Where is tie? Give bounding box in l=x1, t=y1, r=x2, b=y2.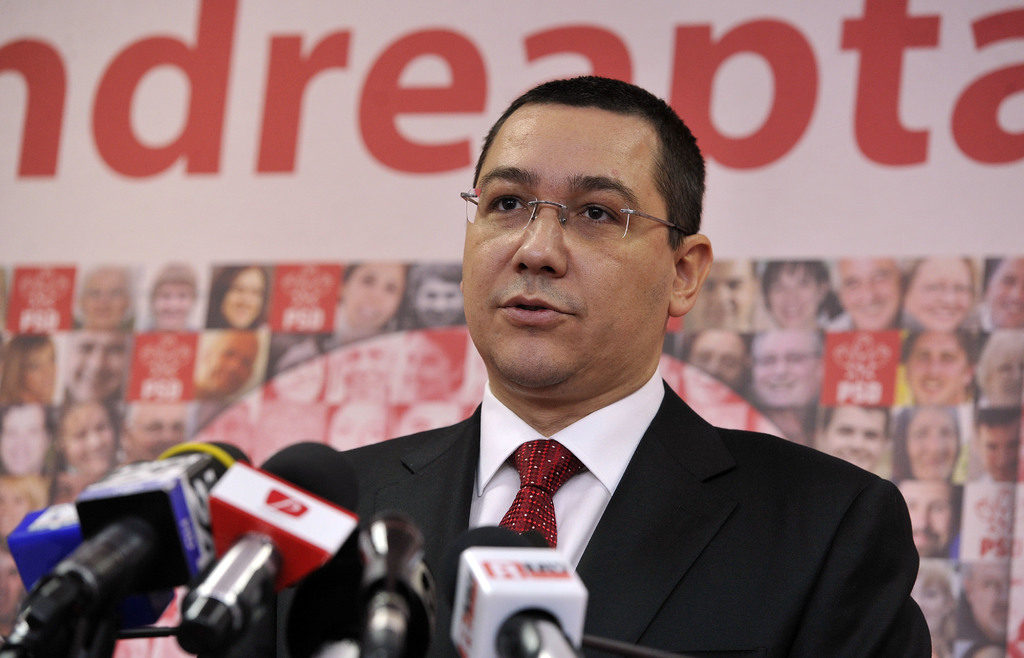
l=495, t=438, r=588, b=554.
